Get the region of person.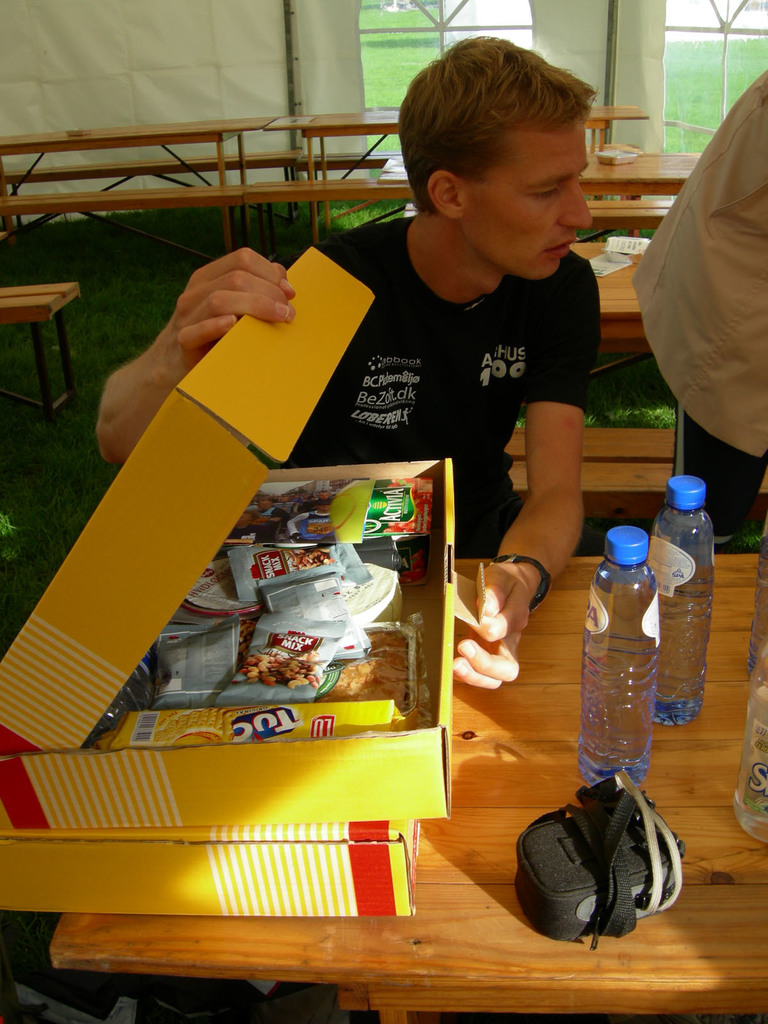
x1=93, y1=35, x2=604, y2=689.
